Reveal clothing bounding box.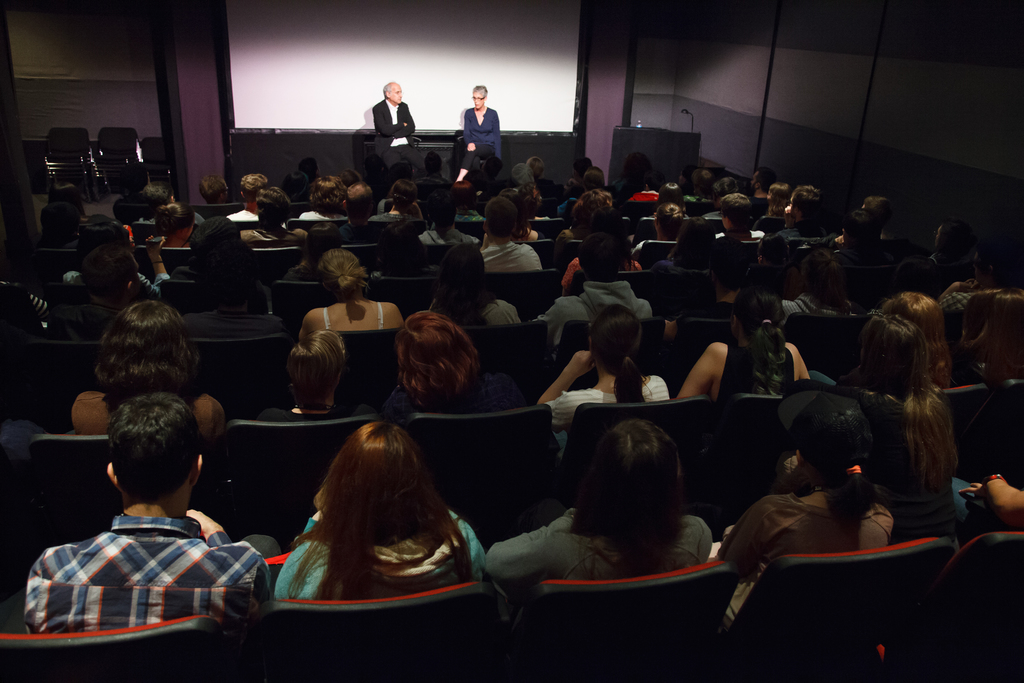
Revealed: (left=323, top=297, right=387, bottom=336).
